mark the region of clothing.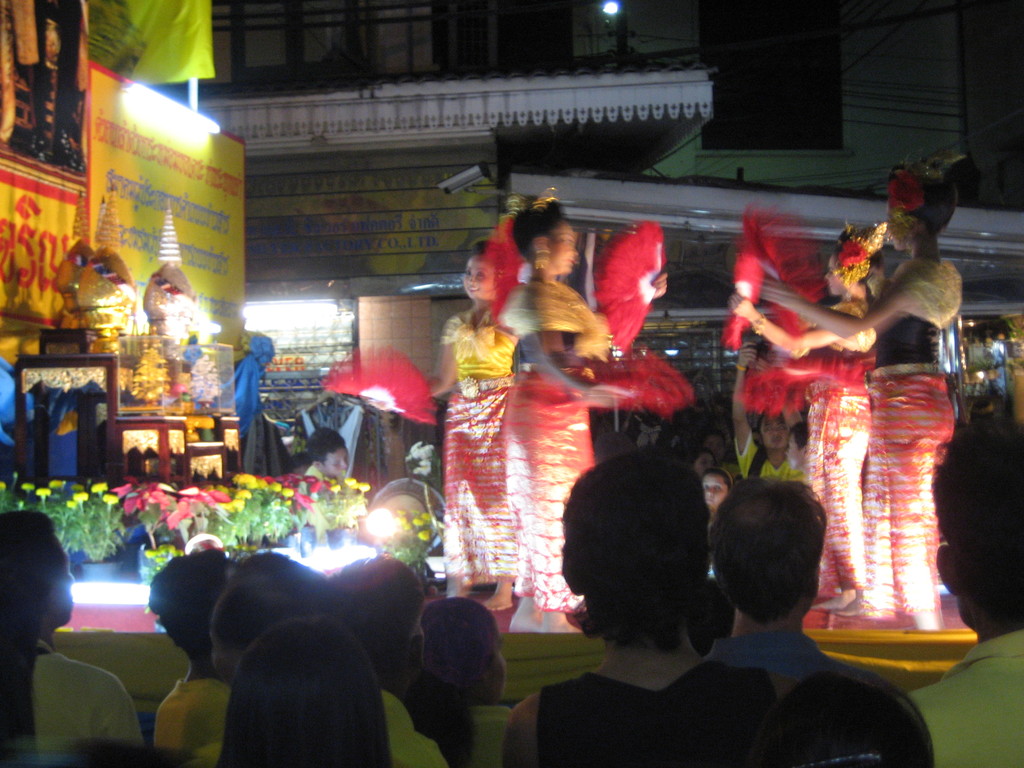
Region: <box>800,295,867,590</box>.
